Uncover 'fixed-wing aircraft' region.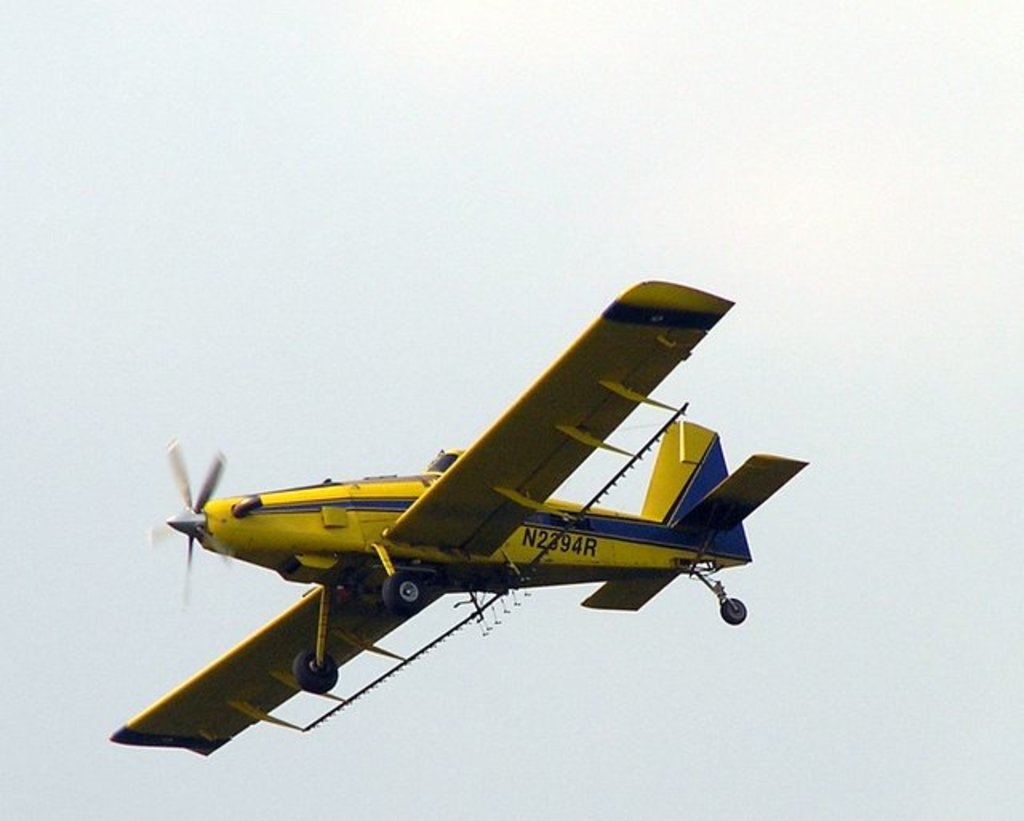
Uncovered: Rect(104, 270, 813, 763).
